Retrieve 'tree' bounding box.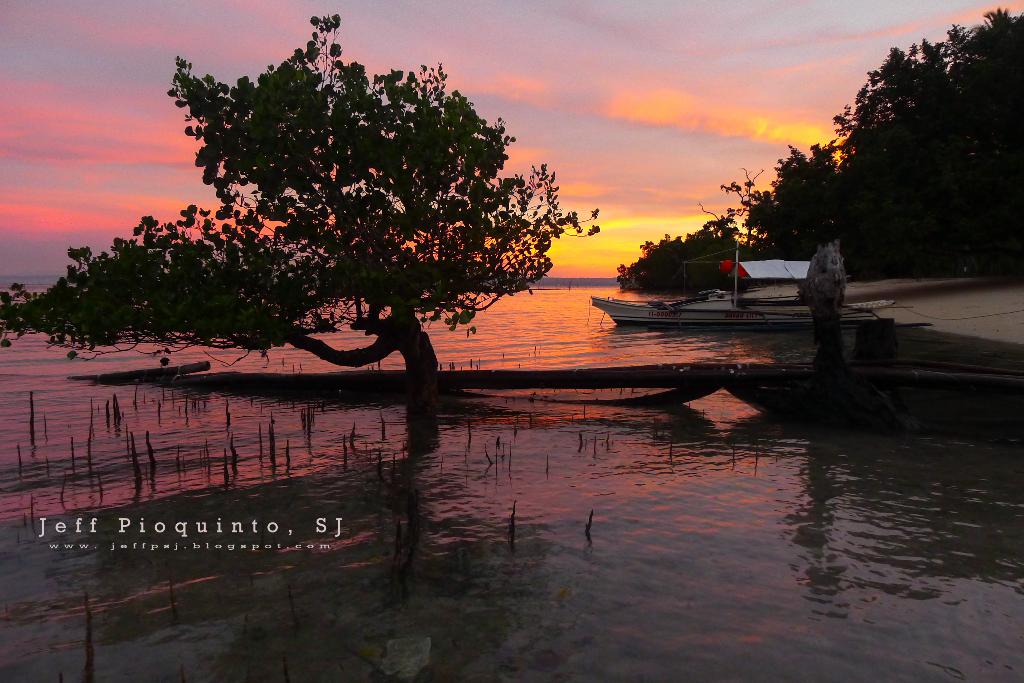
Bounding box: left=0, top=6, right=600, bottom=423.
